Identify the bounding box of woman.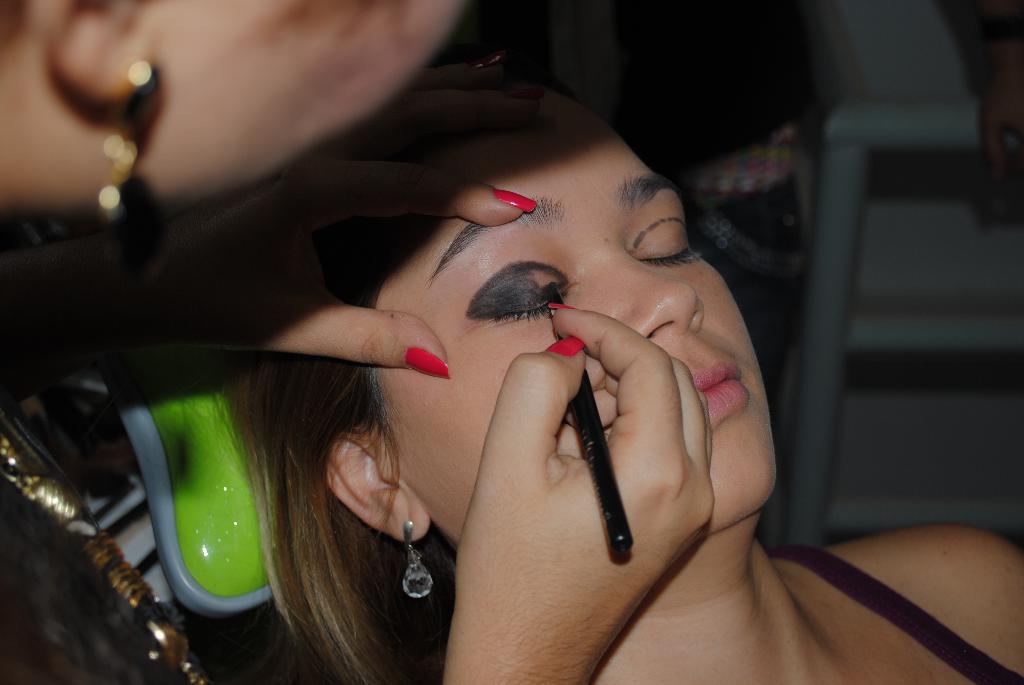
region(0, 0, 717, 684).
